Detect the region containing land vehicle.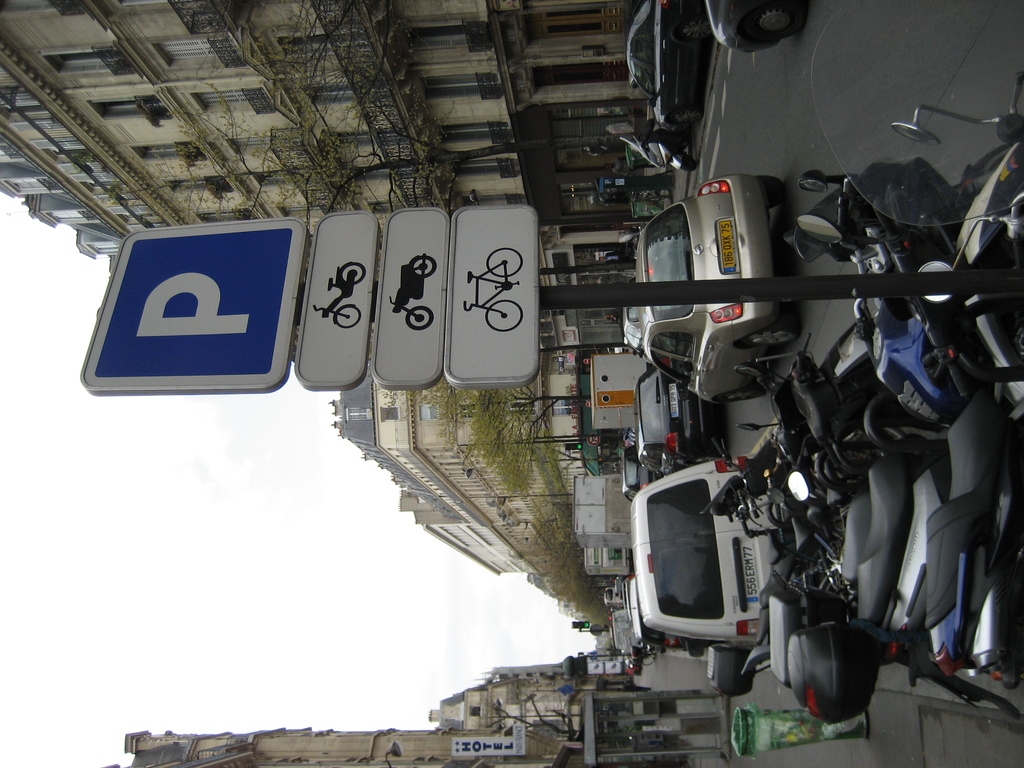
crop(627, 0, 710, 135).
